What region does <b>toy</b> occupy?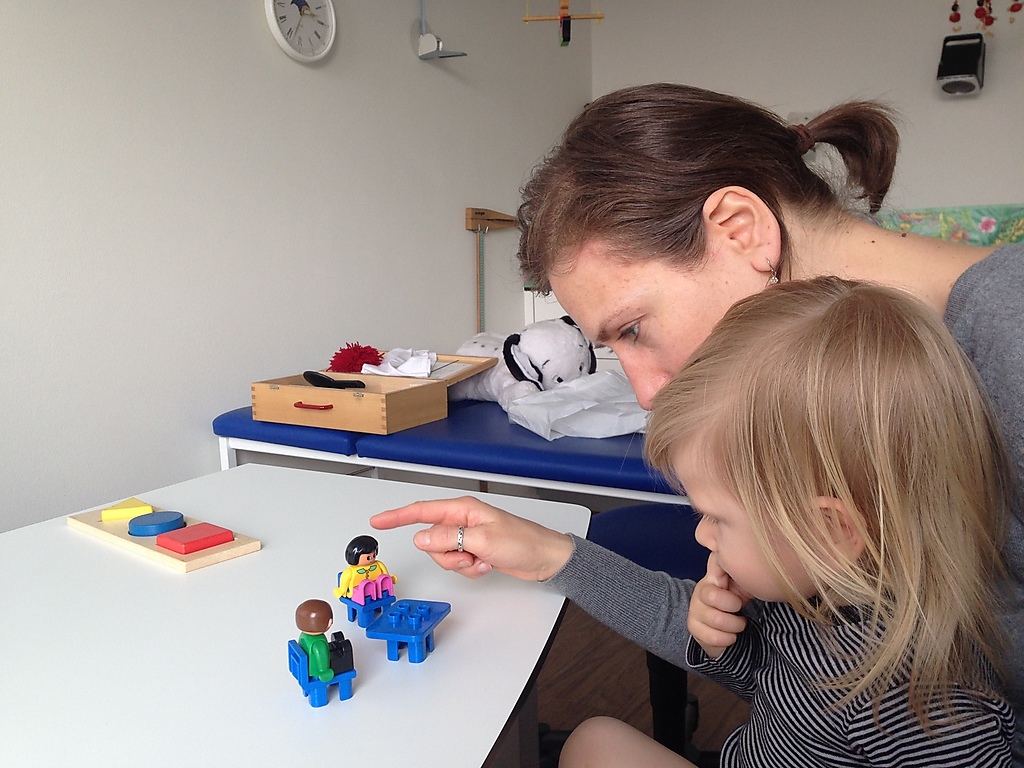
<region>157, 522, 233, 552</region>.
